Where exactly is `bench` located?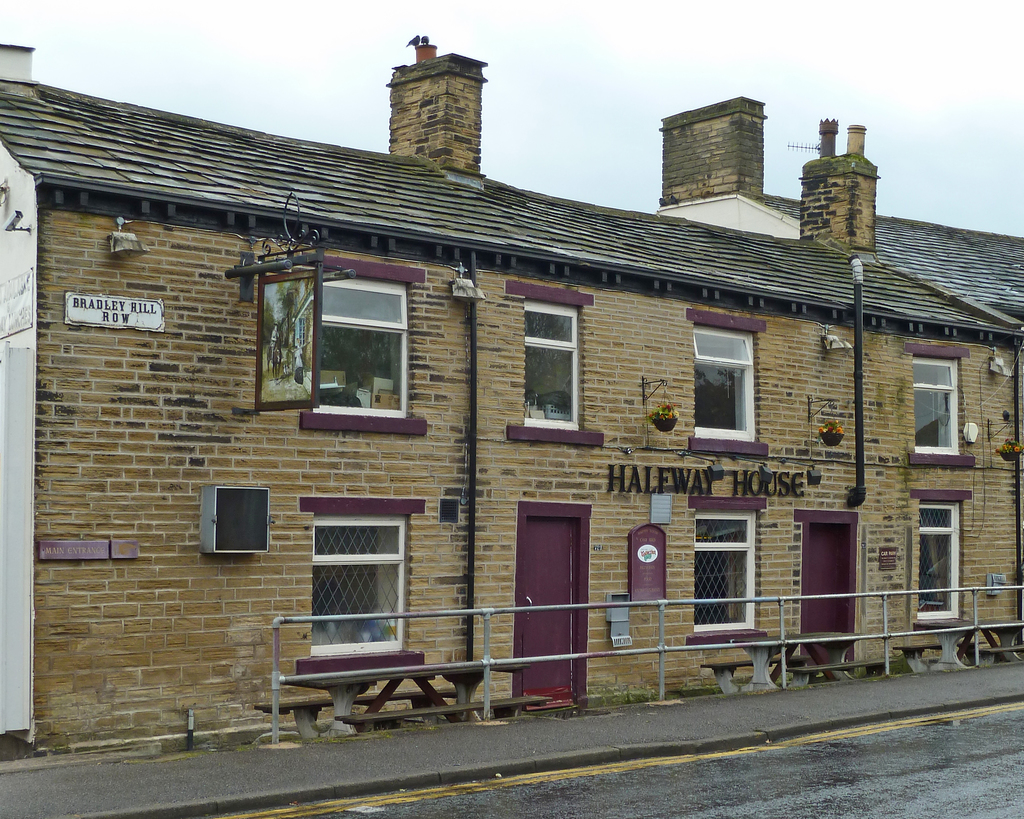
Its bounding box is (x1=902, y1=623, x2=1023, y2=664).
